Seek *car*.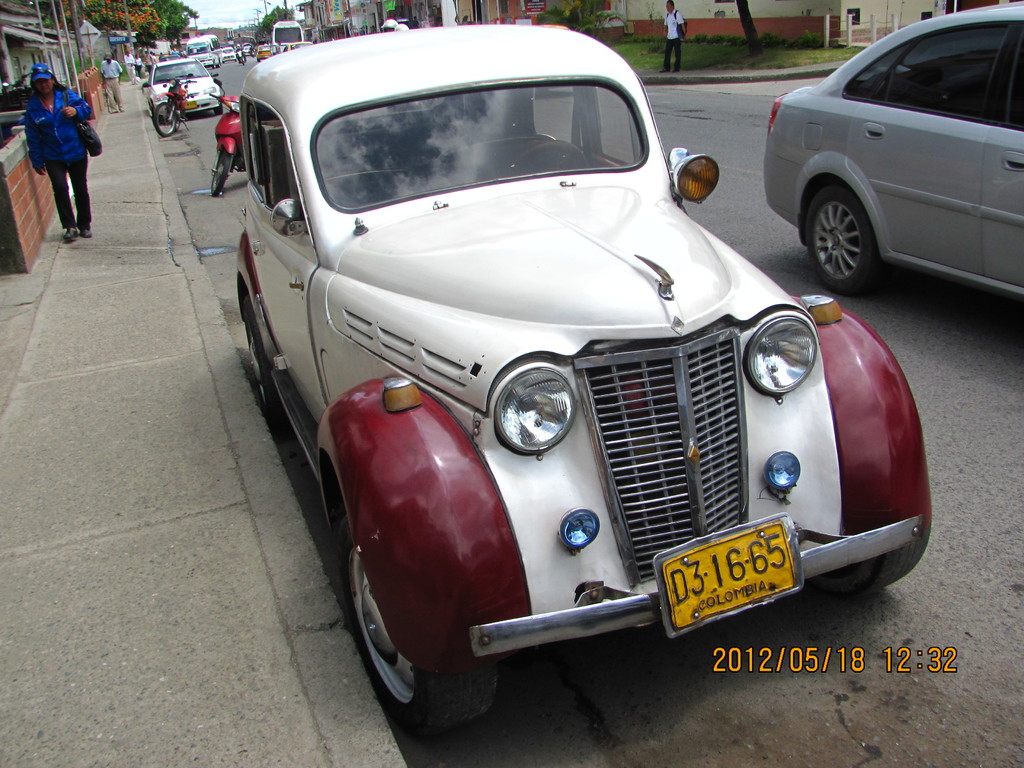
box(228, 42, 919, 706).
